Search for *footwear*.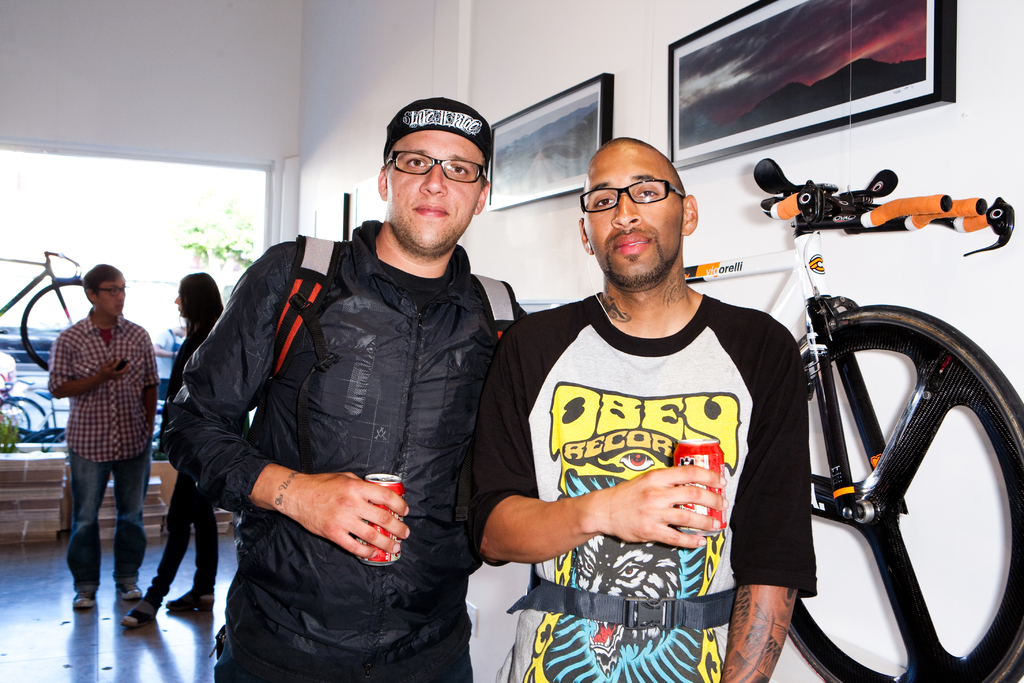
Found at {"left": 72, "top": 593, "right": 100, "bottom": 613}.
